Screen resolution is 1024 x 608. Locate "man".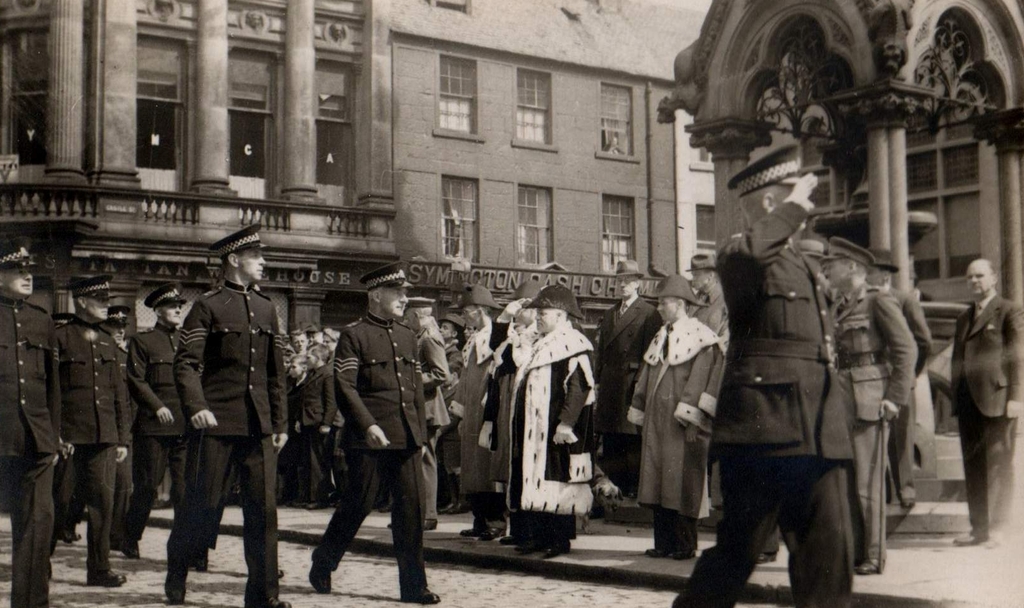
box(97, 306, 150, 543).
